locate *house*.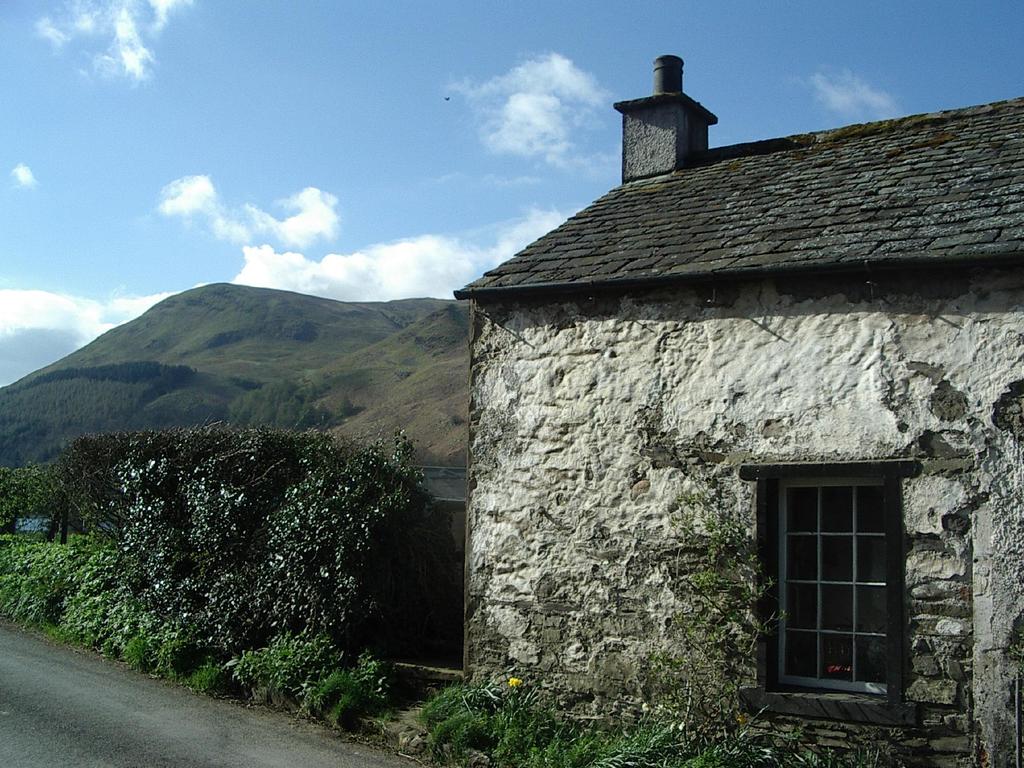
Bounding box: bbox=(451, 54, 1023, 767).
